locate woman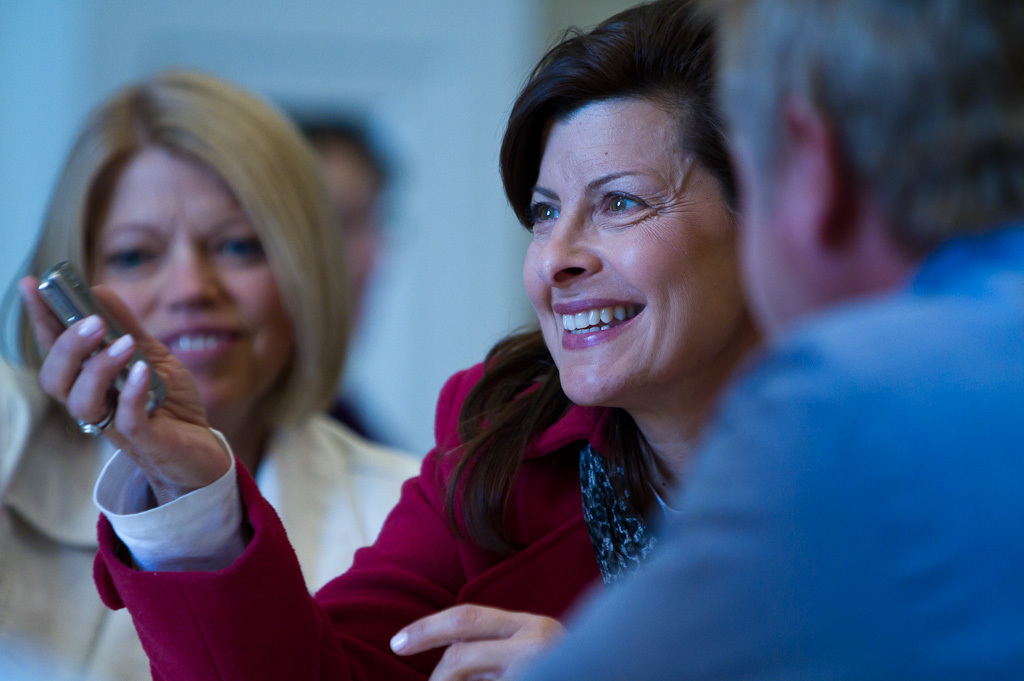
detection(17, 0, 764, 680)
